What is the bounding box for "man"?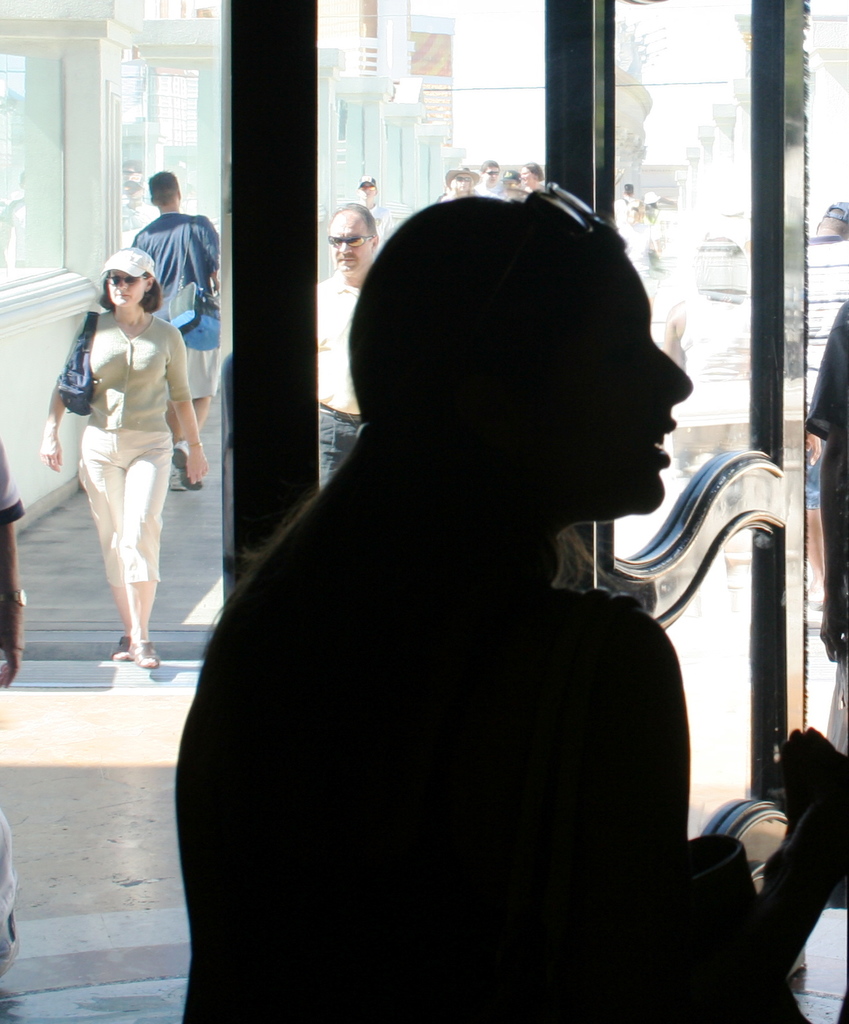
311:197:387:505.
